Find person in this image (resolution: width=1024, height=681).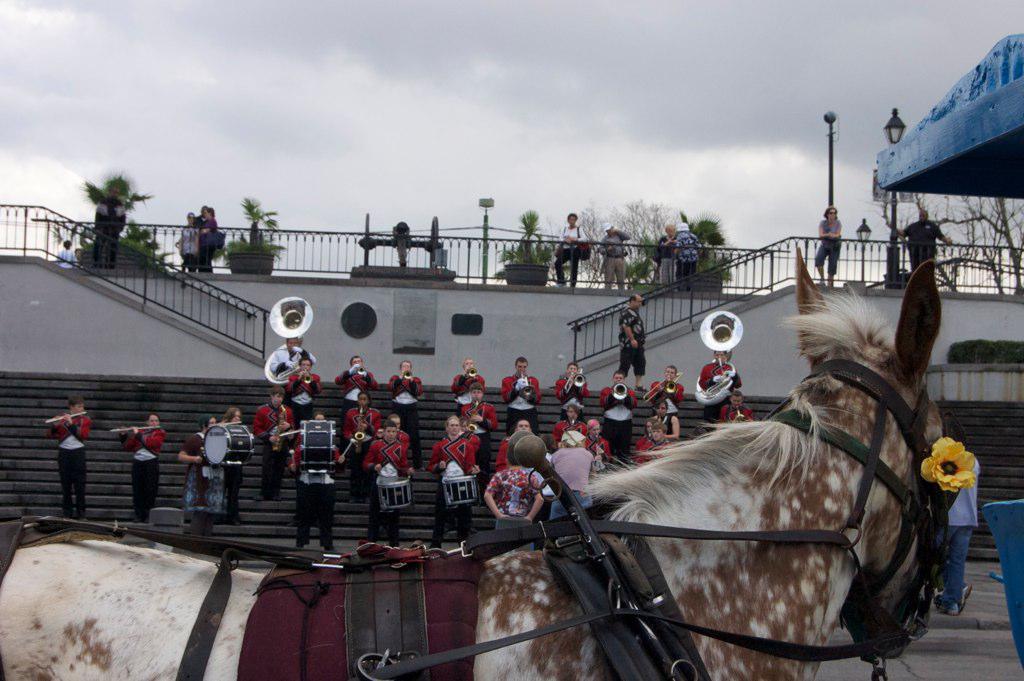
l=89, t=176, r=127, b=272.
